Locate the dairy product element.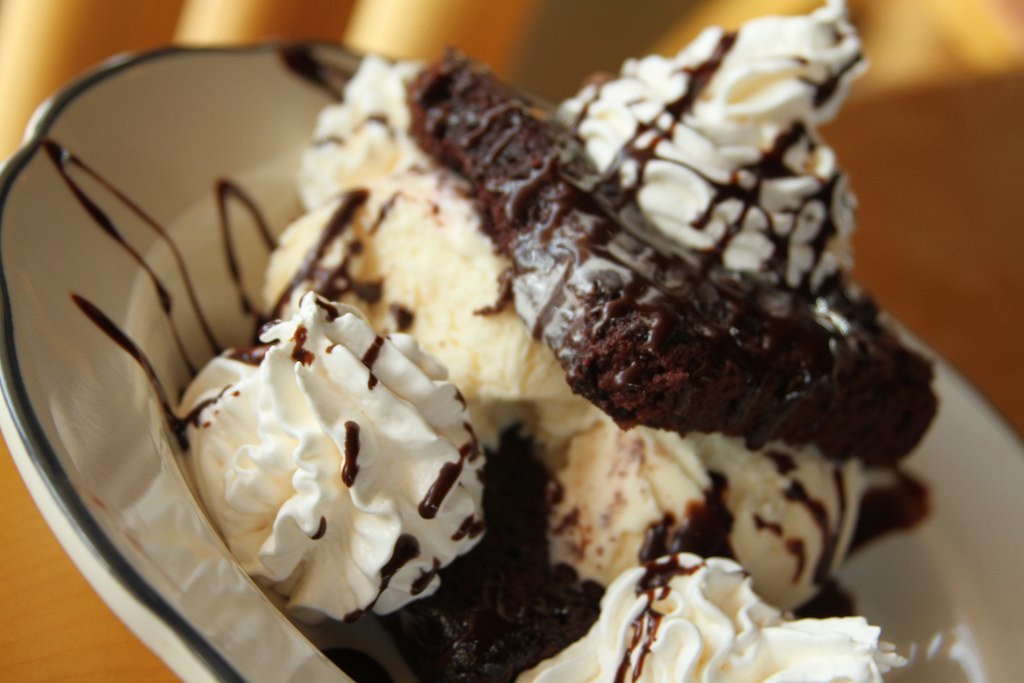
Element bbox: [513,560,928,682].
